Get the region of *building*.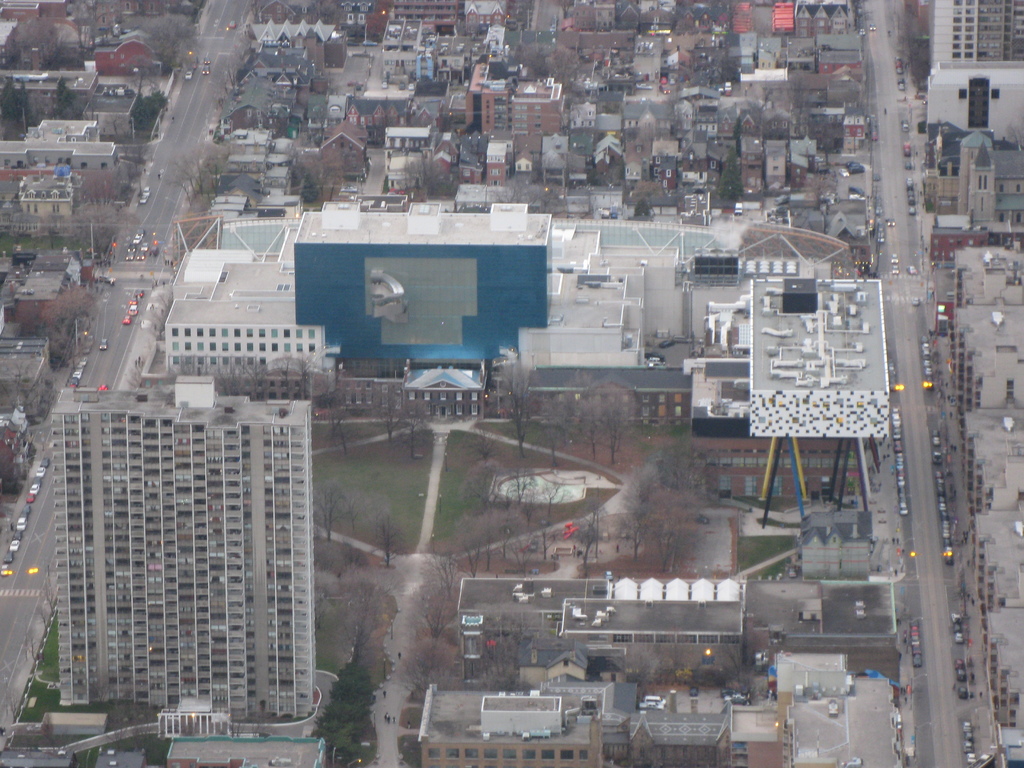
456, 576, 742, 676.
